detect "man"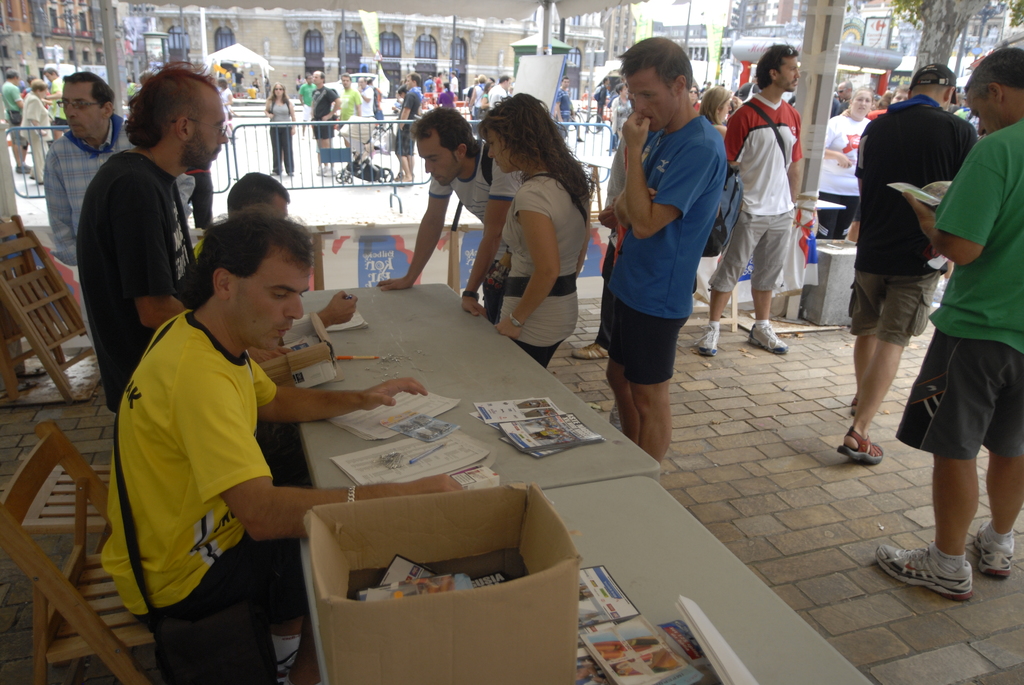
<region>447, 71, 459, 96</region>
